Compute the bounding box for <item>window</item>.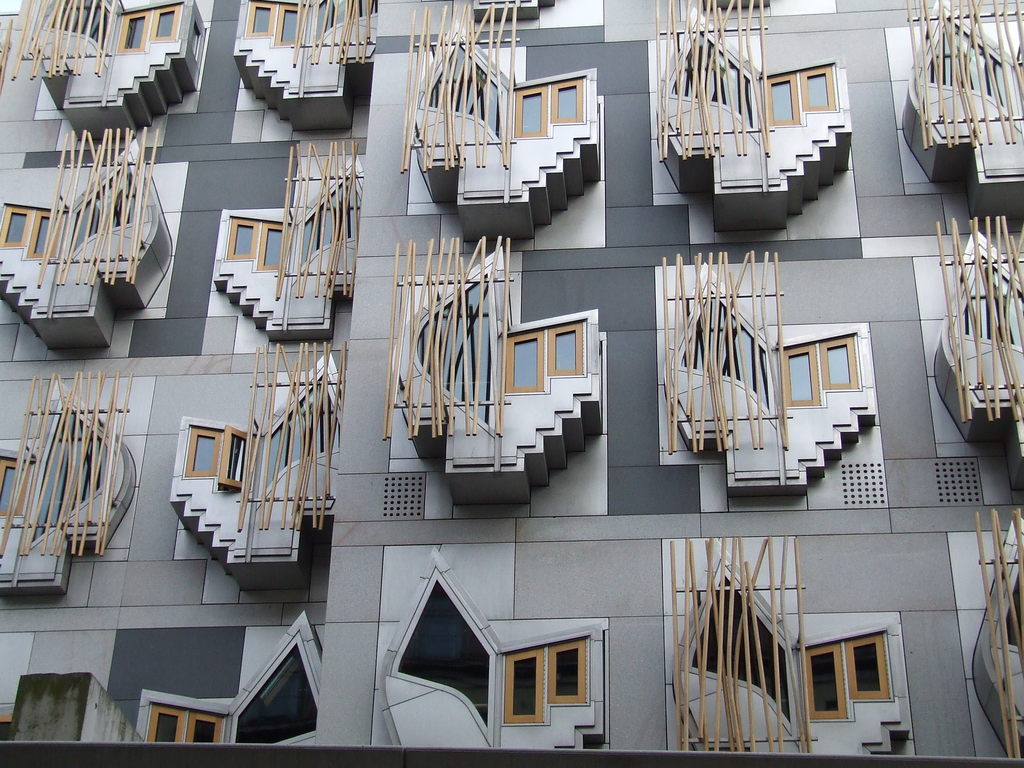
415/31/600/167.
